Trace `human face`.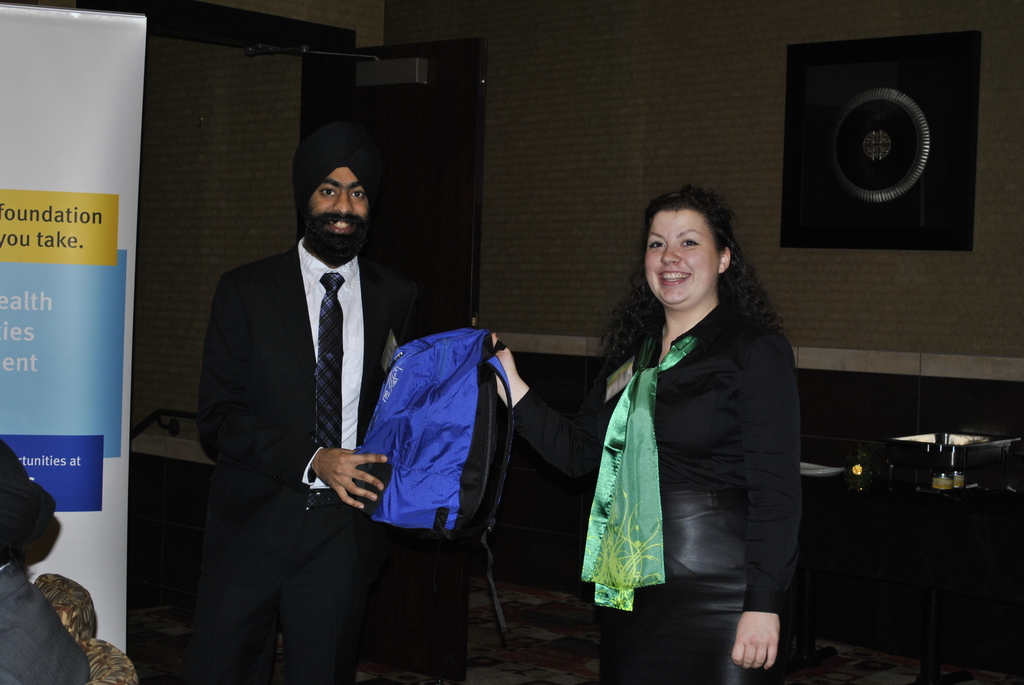
Traced to x1=309 y1=166 x2=369 y2=242.
